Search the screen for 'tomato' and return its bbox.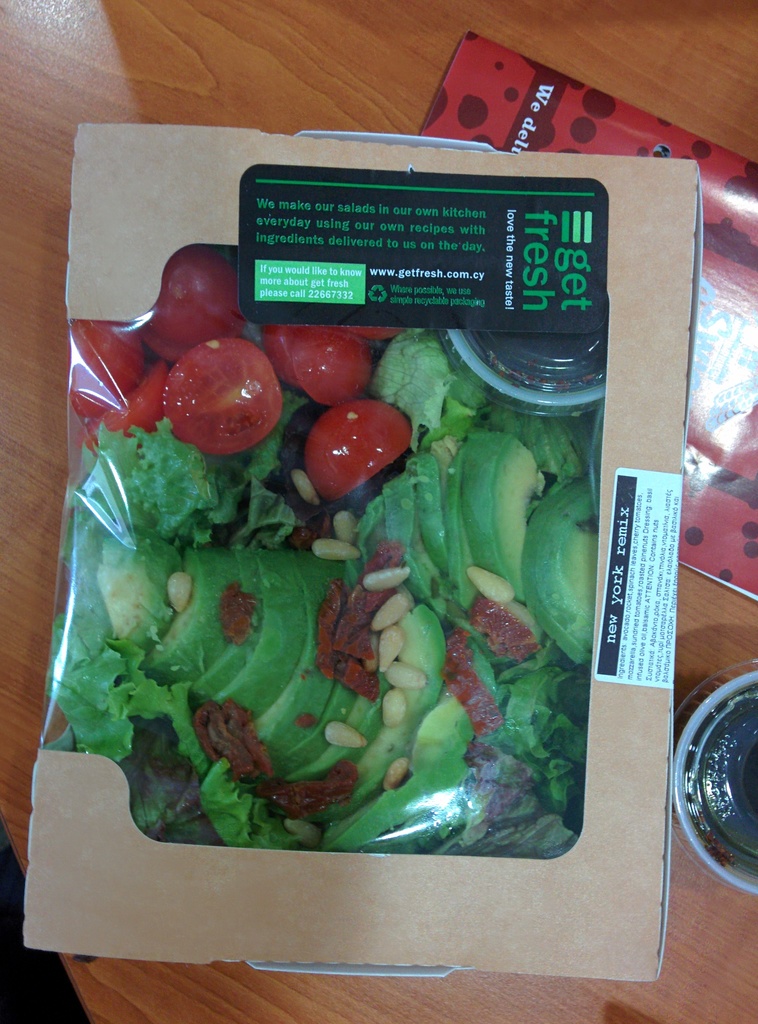
Found: 307 397 419 502.
